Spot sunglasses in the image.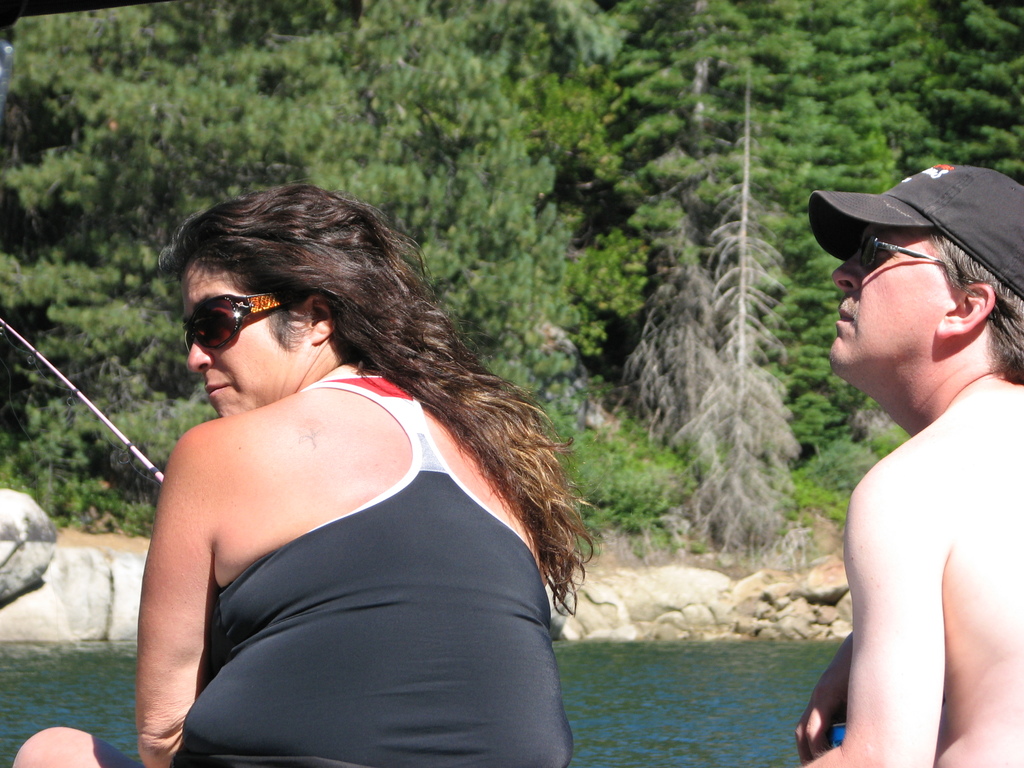
sunglasses found at (186,295,294,349).
